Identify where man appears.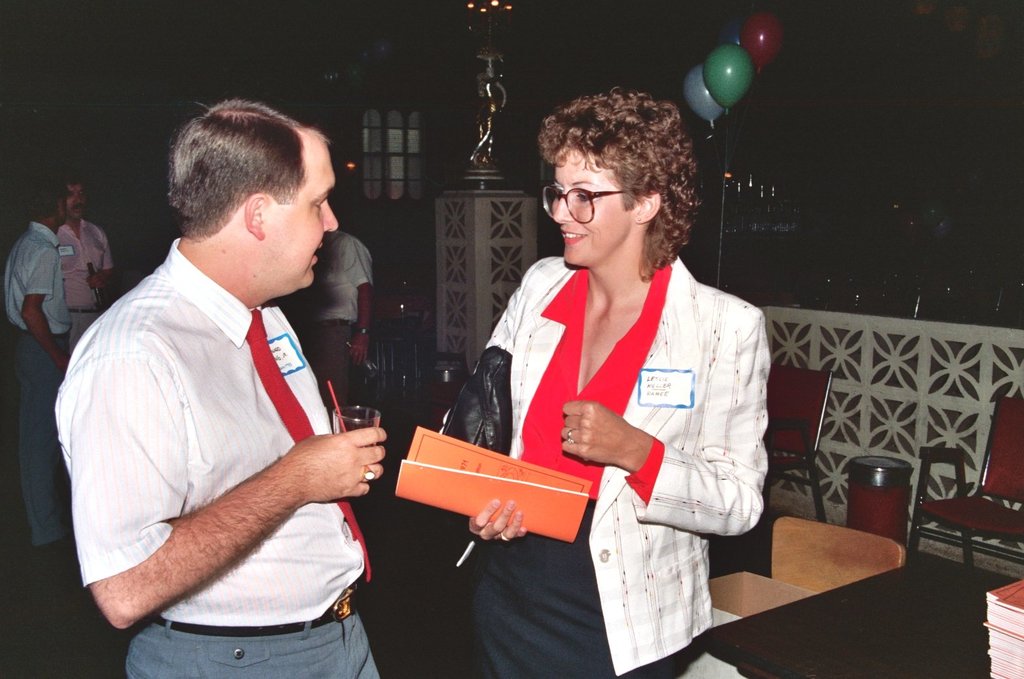
Appears at bbox=[268, 232, 376, 418].
